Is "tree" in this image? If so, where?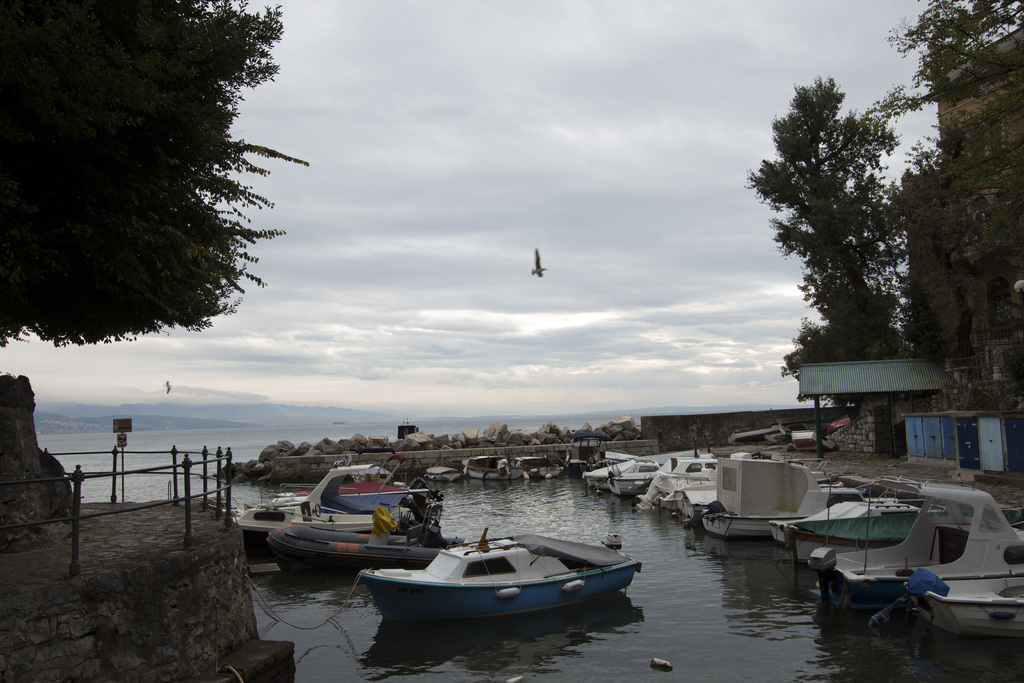
Yes, at rect(850, 0, 1023, 86).
